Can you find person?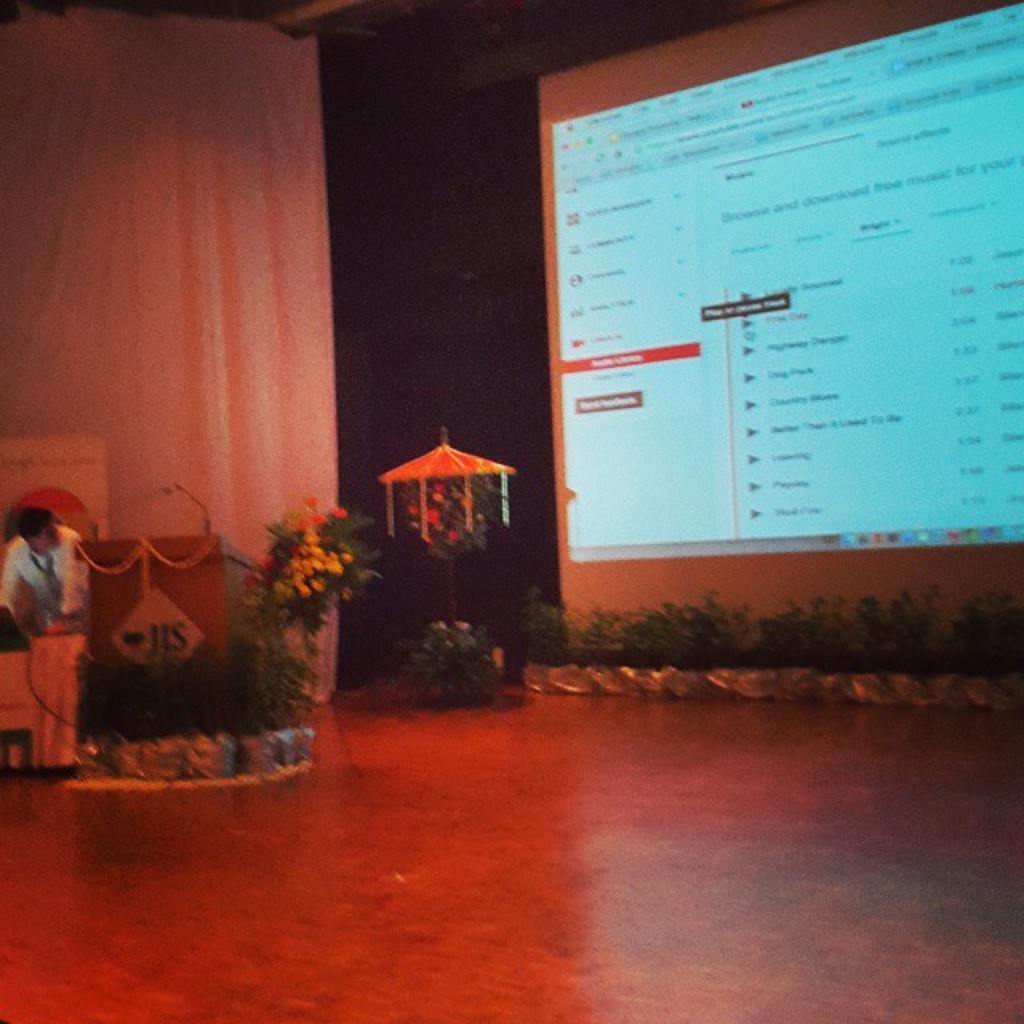
Yes, bounding box: x1=0 y1=517 x2=99 y2=646.
